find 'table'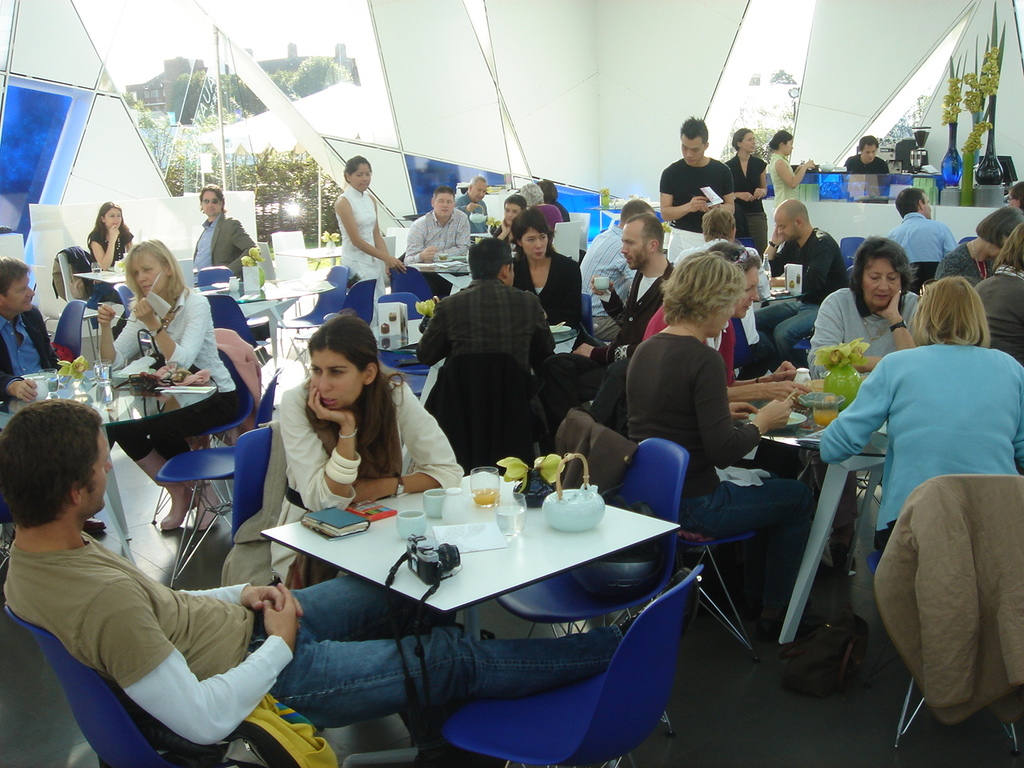
<box>275,247,339,266</box>
